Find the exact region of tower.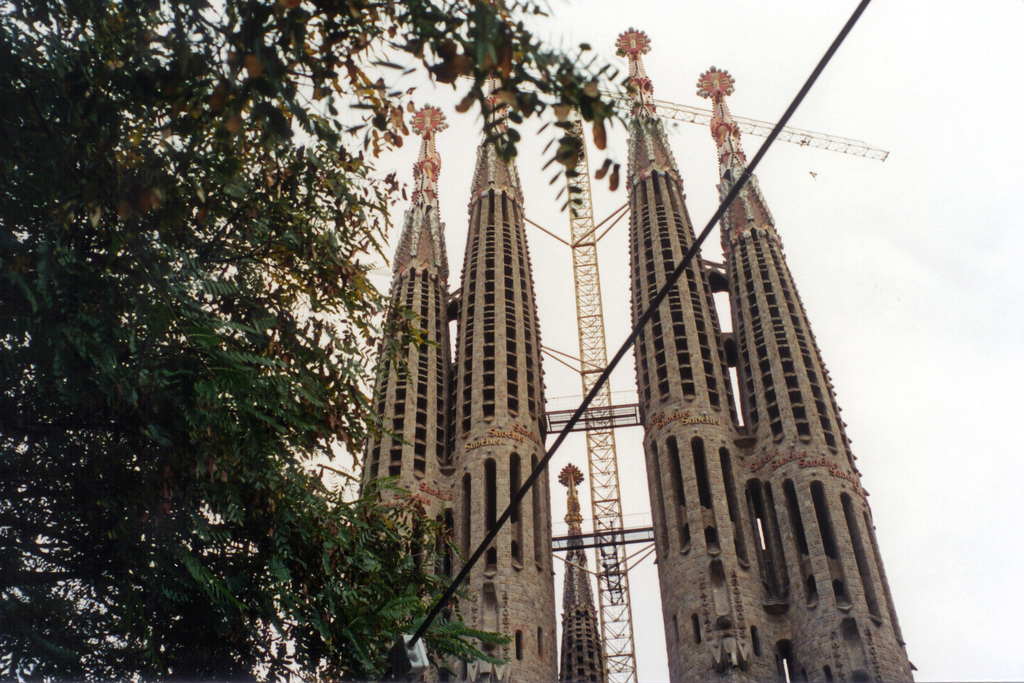
Exact region: [720, 70, 913, 677].
